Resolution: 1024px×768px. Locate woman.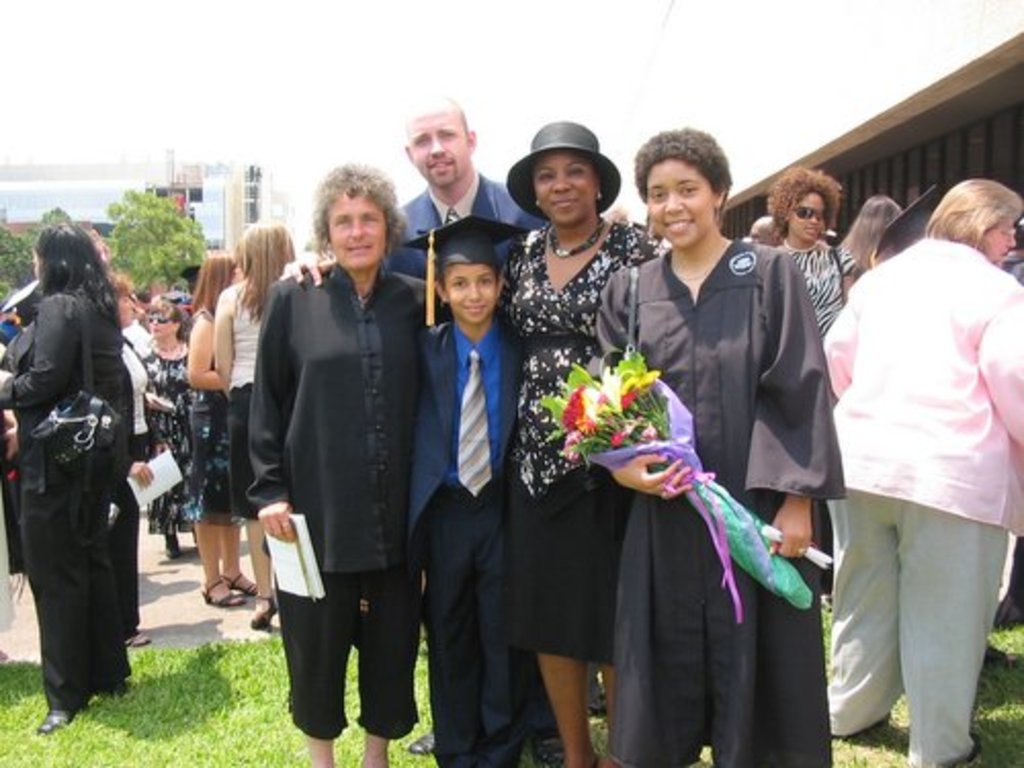
left=109, top=270, right=156, bottom=647.
